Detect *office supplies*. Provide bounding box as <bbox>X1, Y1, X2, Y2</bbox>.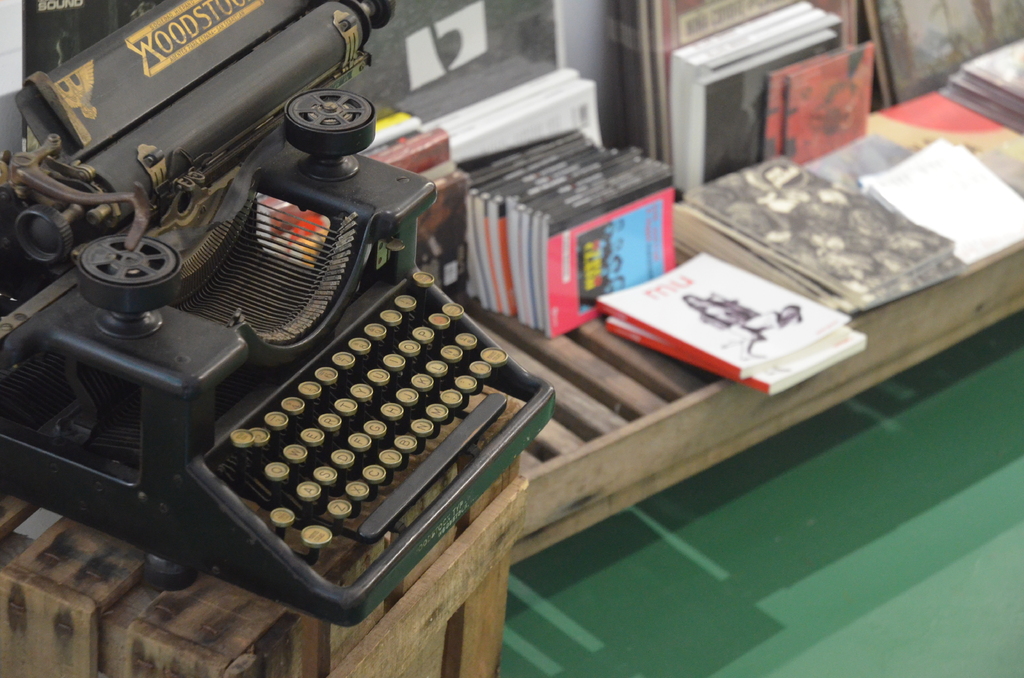
<bbox>690, 152, 966, 314</bbox>.
